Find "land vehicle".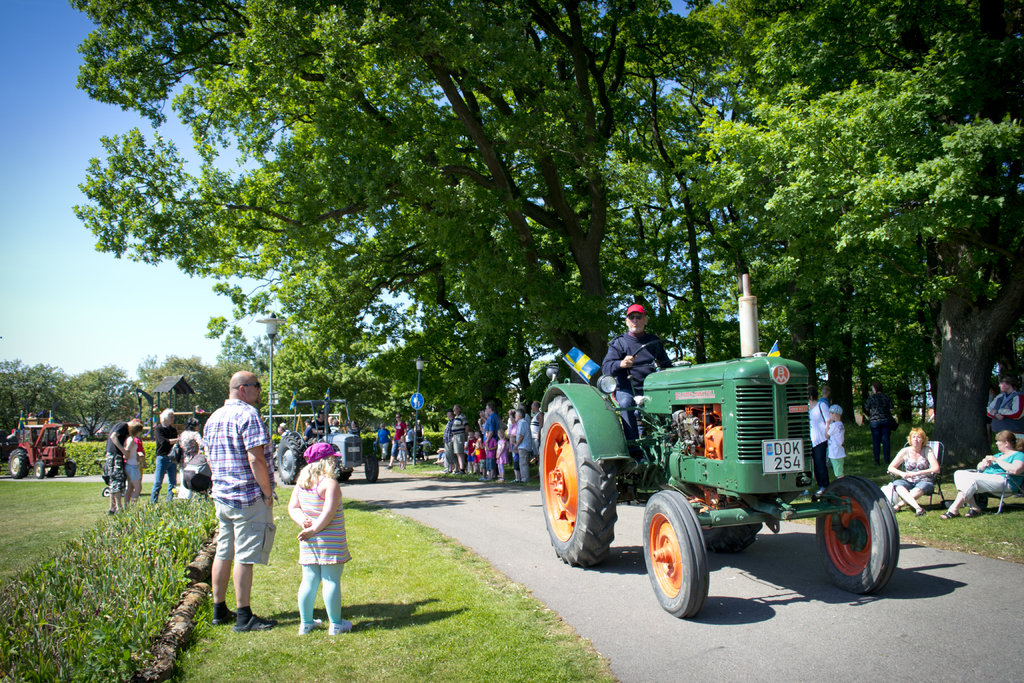
<bbox>279, 390, 383, 484</bbox>.
